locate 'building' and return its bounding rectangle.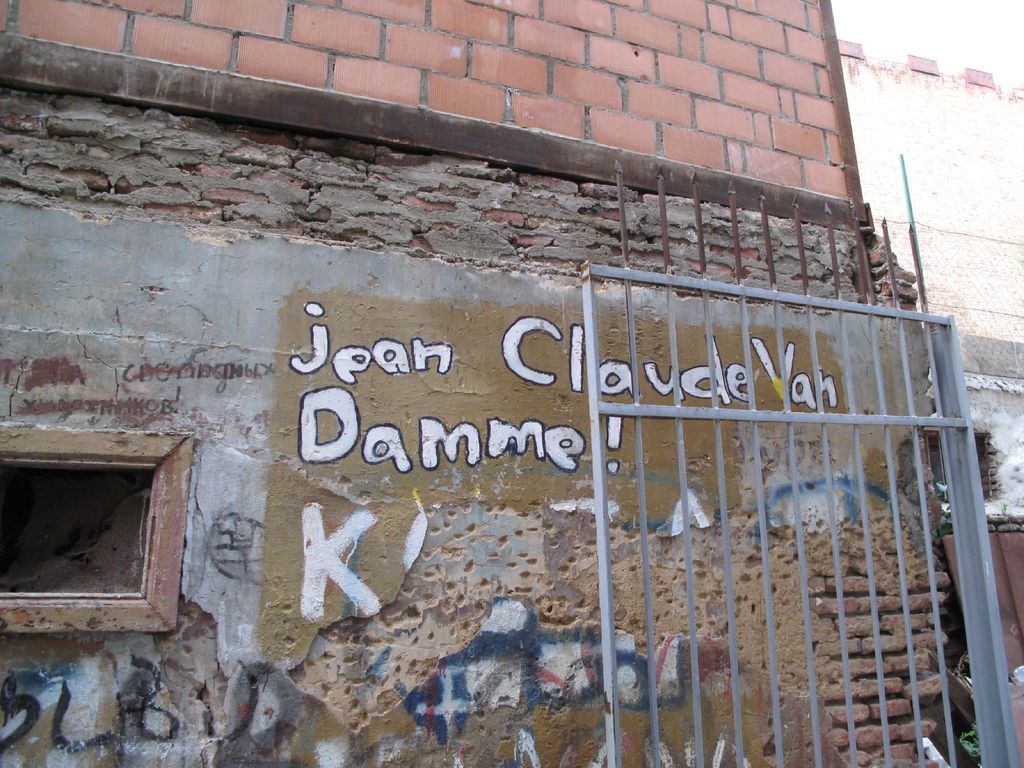
(left=0, top=0, right=1023, bottom=767).
